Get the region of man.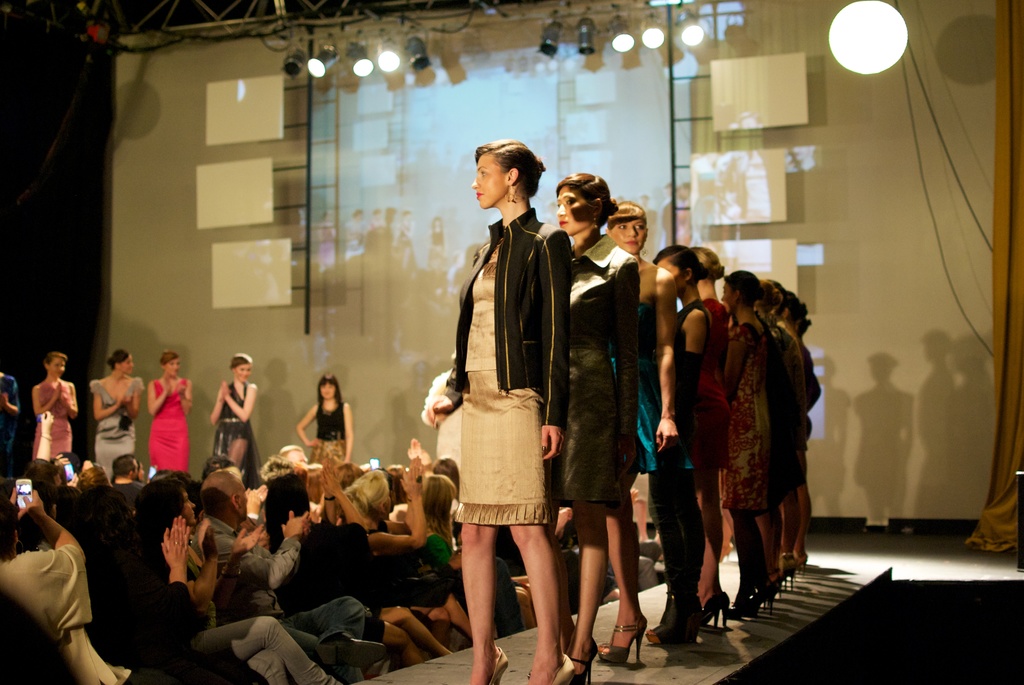
<box>111,459,141,496</box>.
